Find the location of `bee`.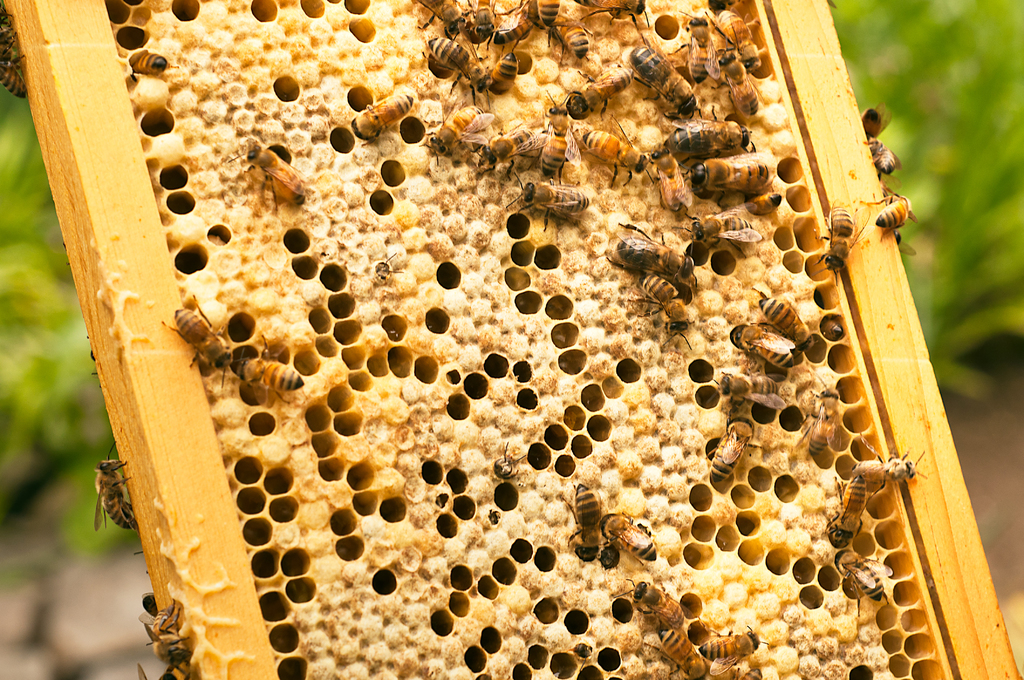
Location: Rect(677, 198, 764, 235).
